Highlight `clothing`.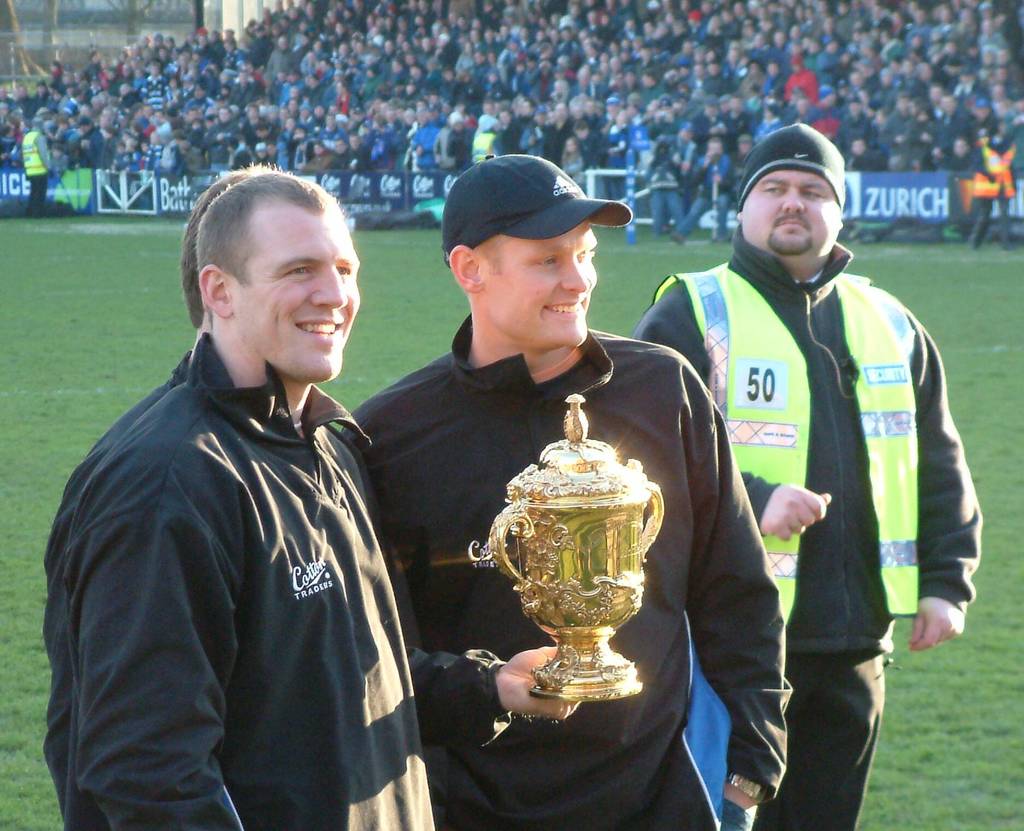
Highlighted region: select_region(692, 133, 741, 246).
